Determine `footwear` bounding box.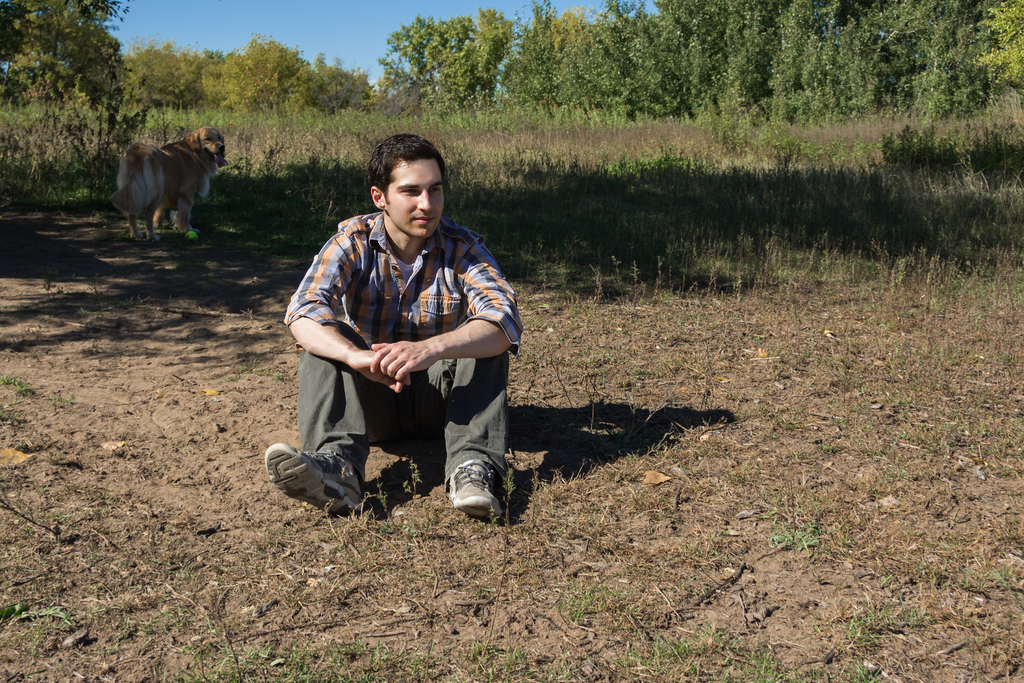
Determined: (450, 462, 502, 528).
